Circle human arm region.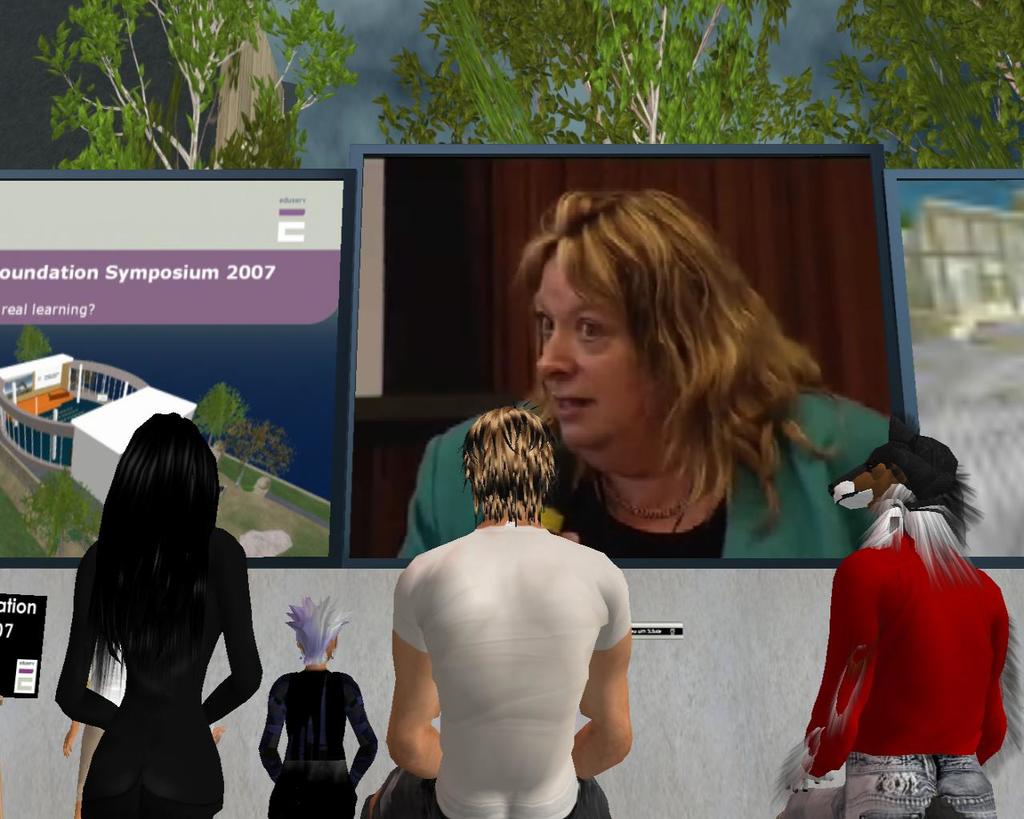
Region: (x1=341, y1=668, x2=381, y2=793).
